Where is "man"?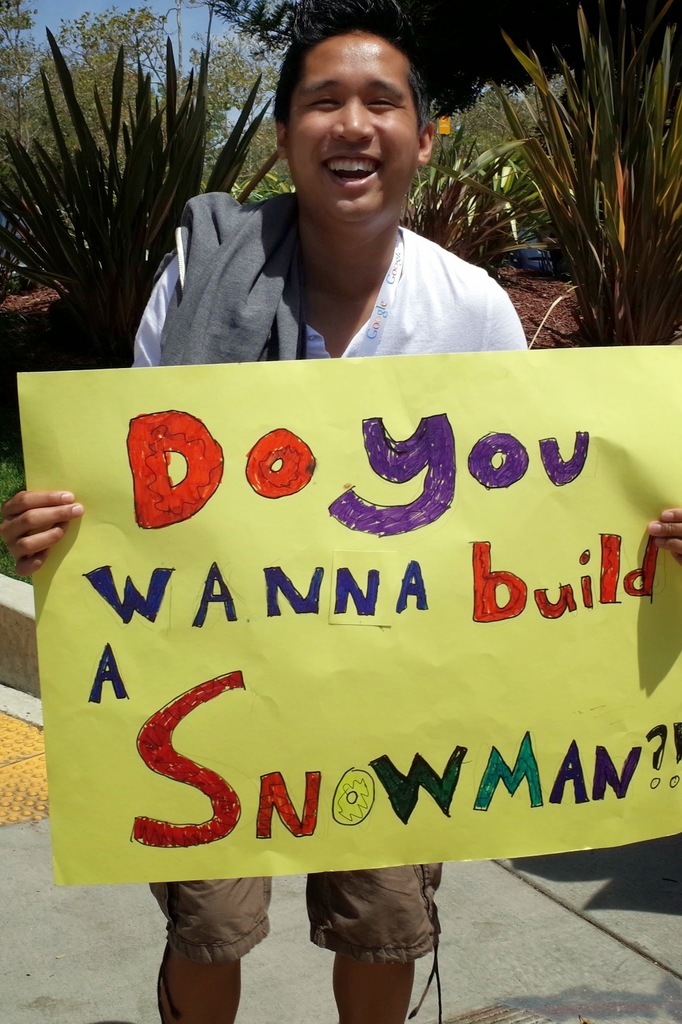
x1=0, y1=17, x2=681, y2=1023.
